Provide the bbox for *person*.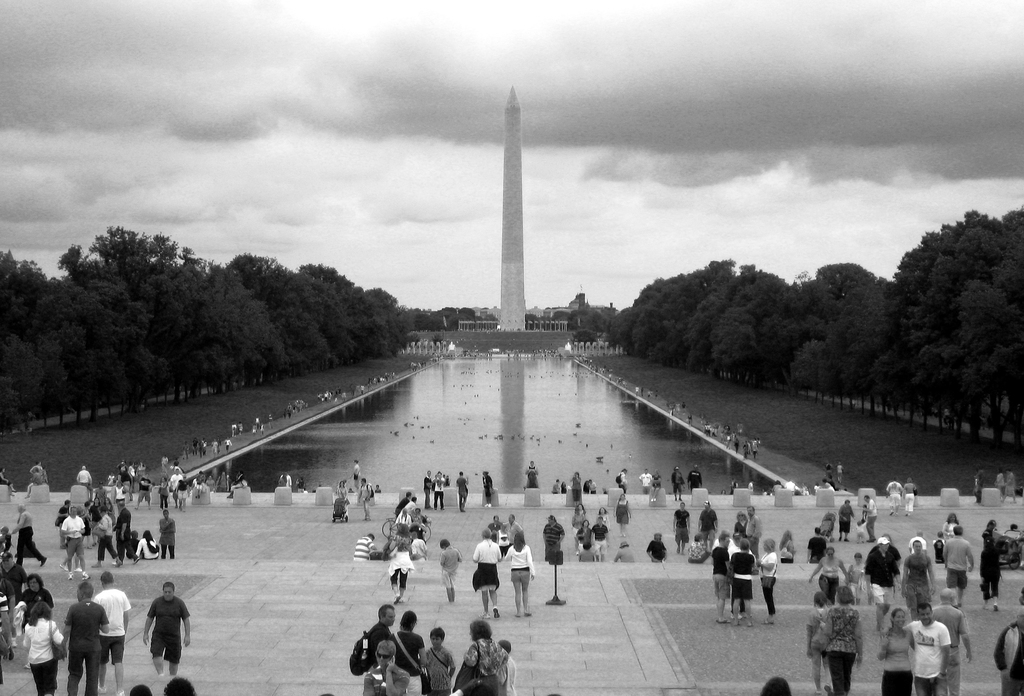
bbox=[182, 442, 191, 460].
